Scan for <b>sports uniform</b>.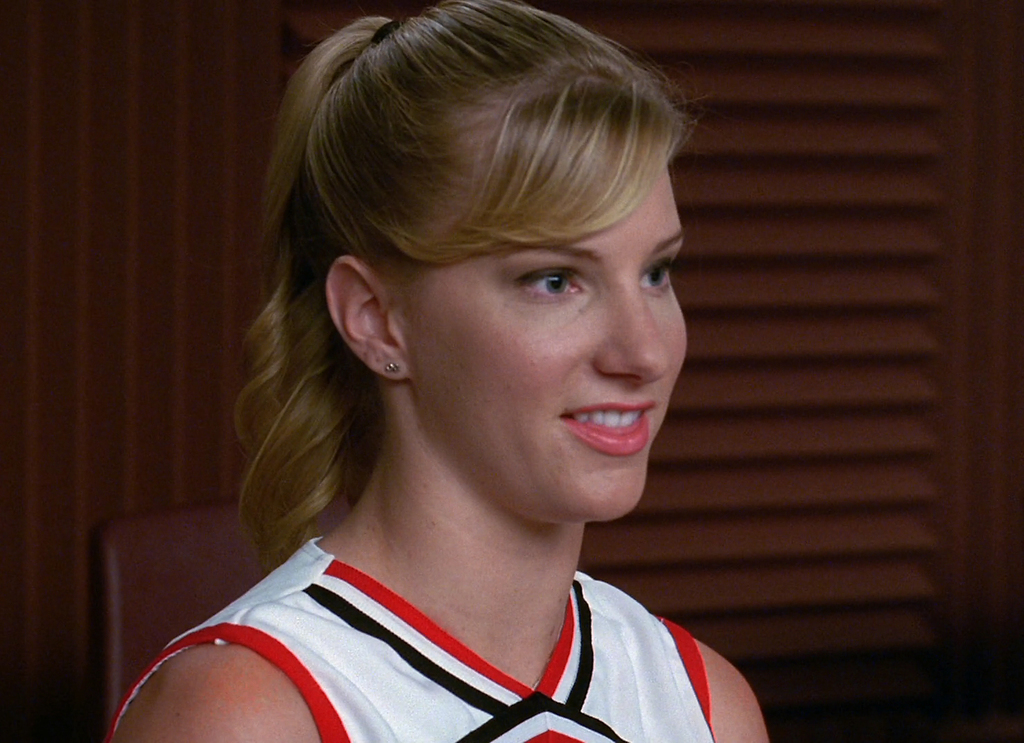
Scan result: x1=108, y1=533, x2=708, y2=742.
